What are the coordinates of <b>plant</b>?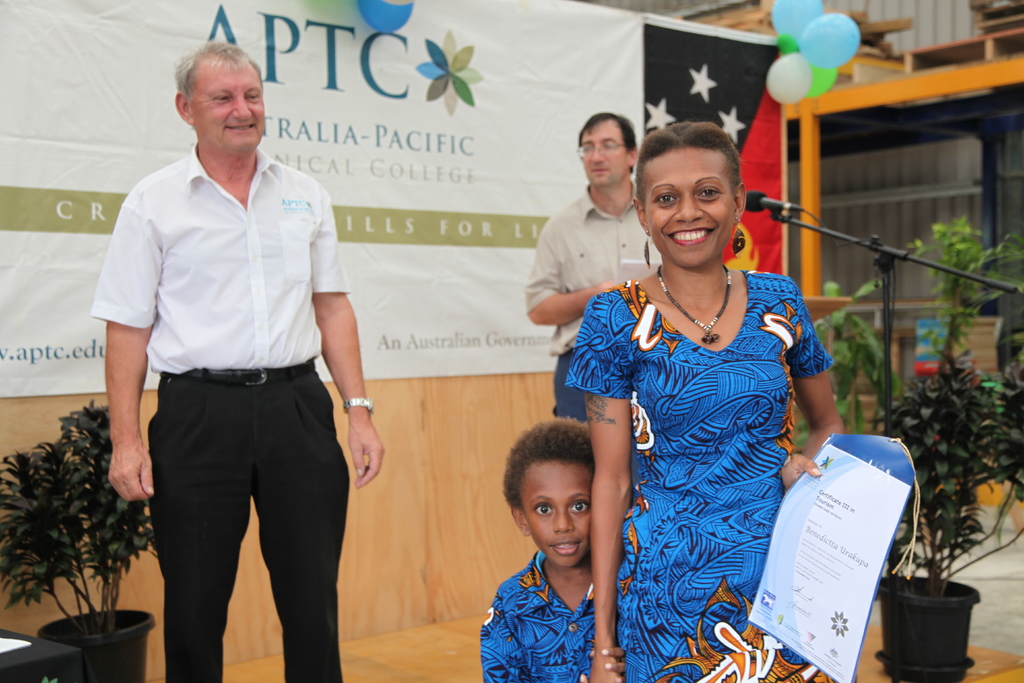
left=868, top=352, right=1023, bottom=599.
